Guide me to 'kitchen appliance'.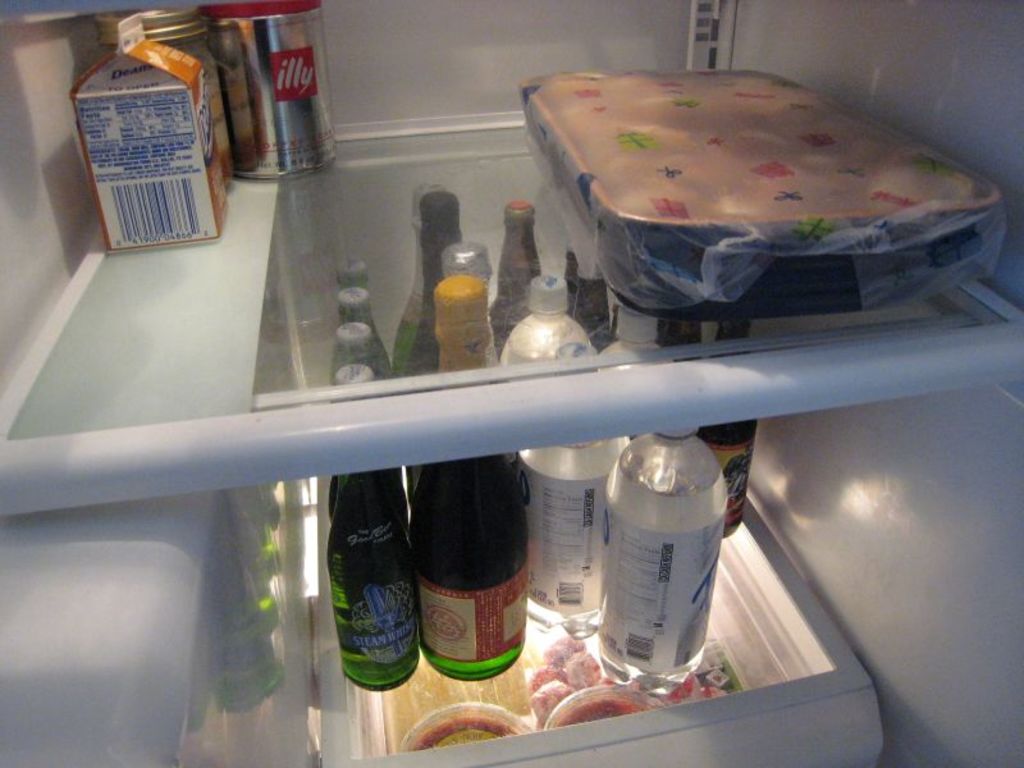
Guidance: l=451, t=242, r=490, b=279.
